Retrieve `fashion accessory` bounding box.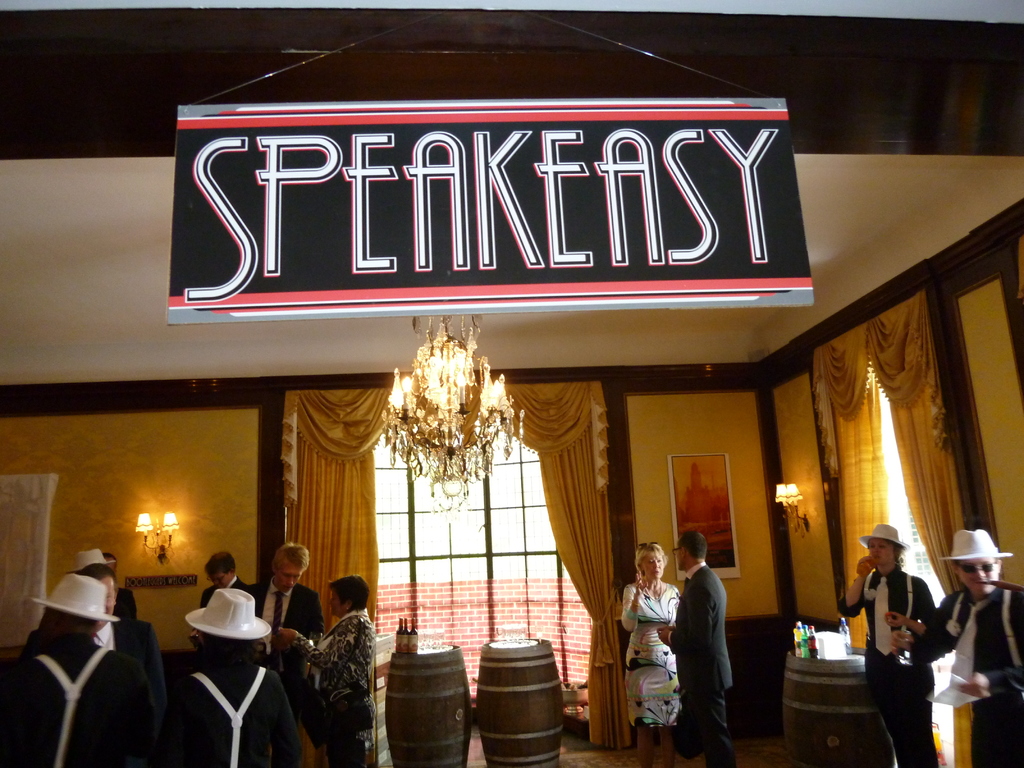
Bounding box: 76,550,120,570.
